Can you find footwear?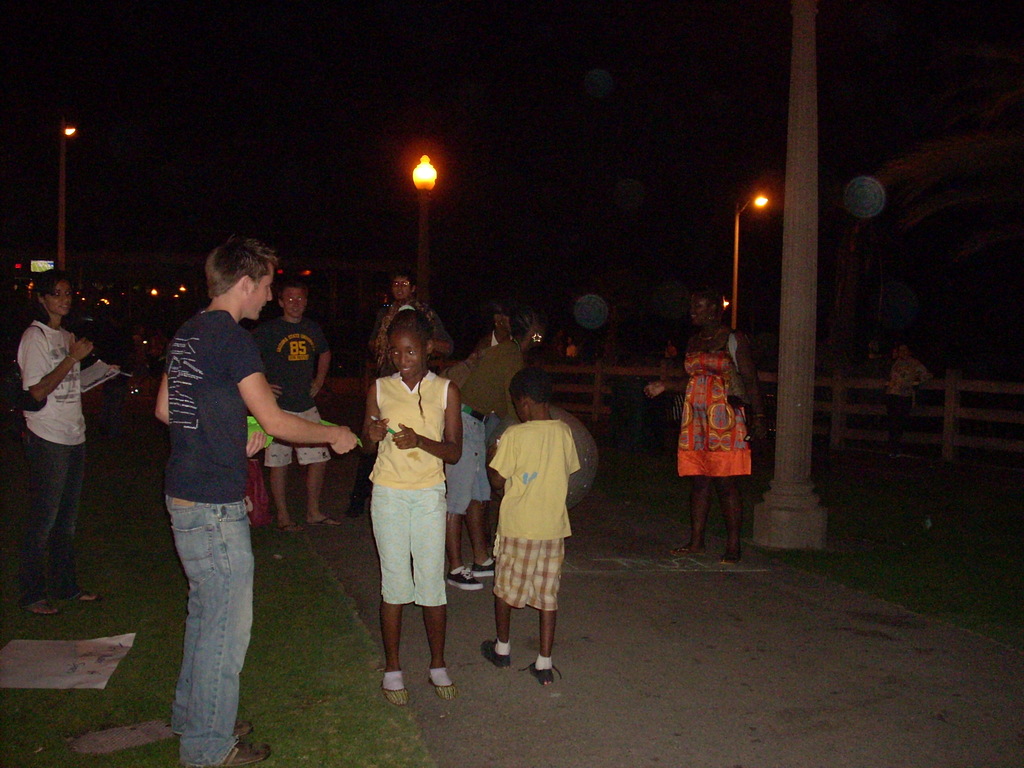
Yes, bounding box: x1=480 y1=642 x2=511 y2=668.
